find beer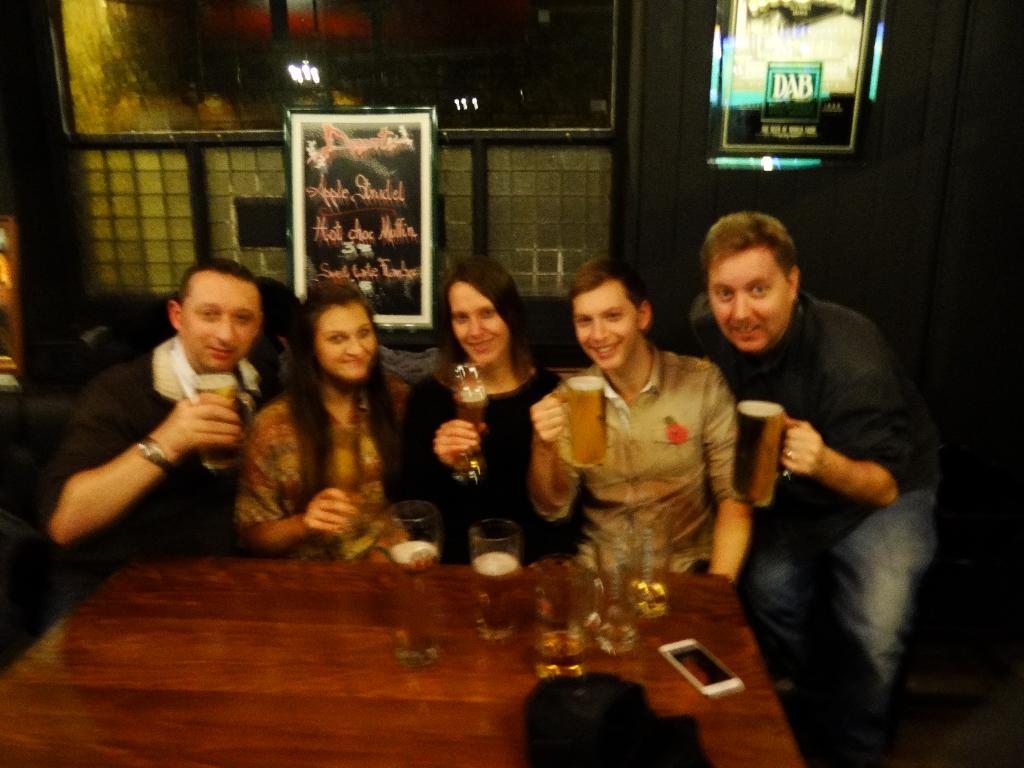
bbox(530, 568, 612, 675)
